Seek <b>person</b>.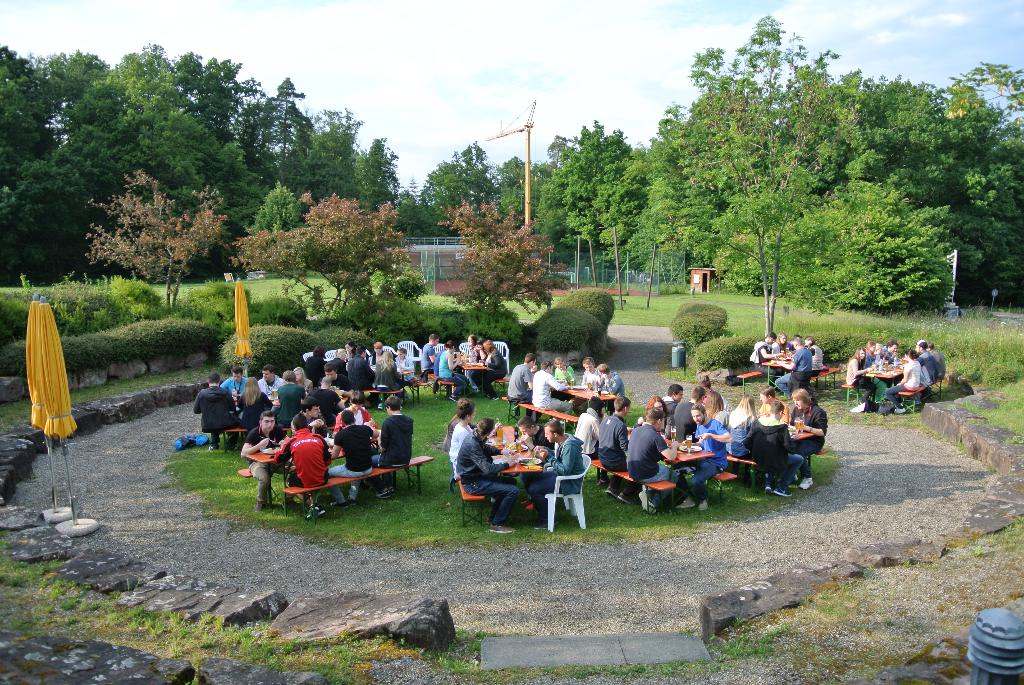
rect(328, 414, 382, 509).
